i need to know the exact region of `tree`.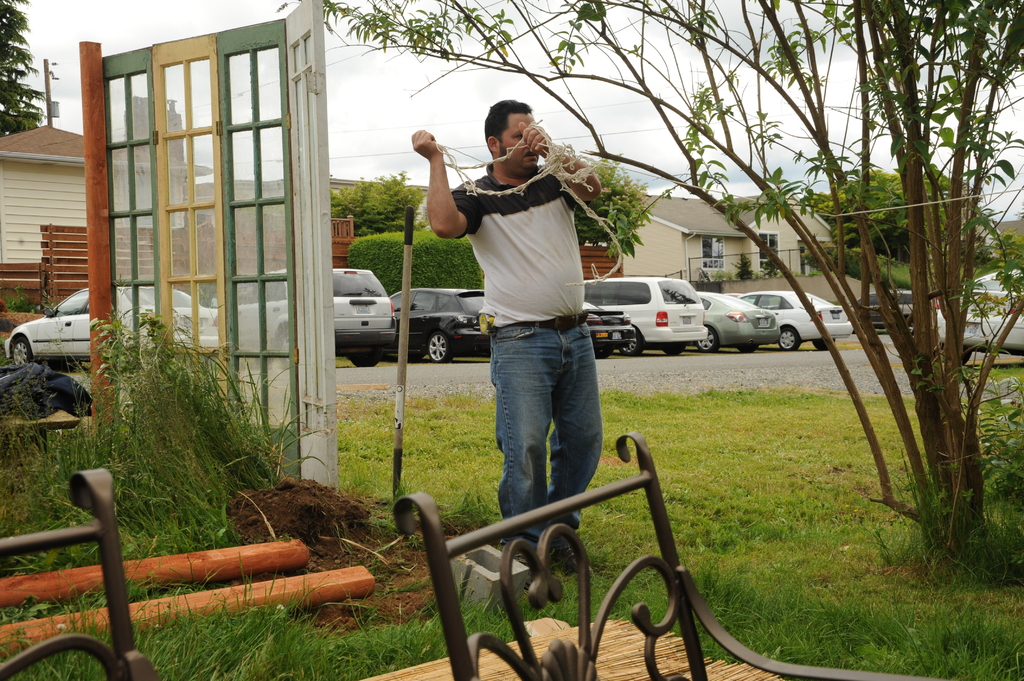
Region: (x1=577, y1=131, x2=657, y2=256).
